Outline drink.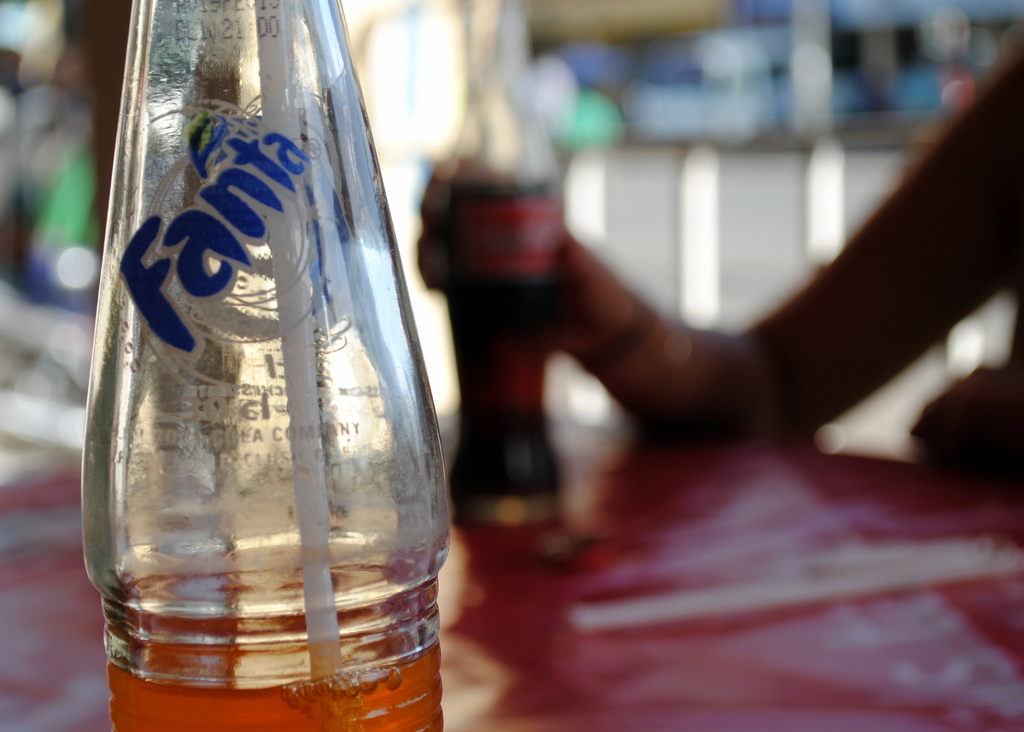
Outline: crop(101, 681, 447, 731).
